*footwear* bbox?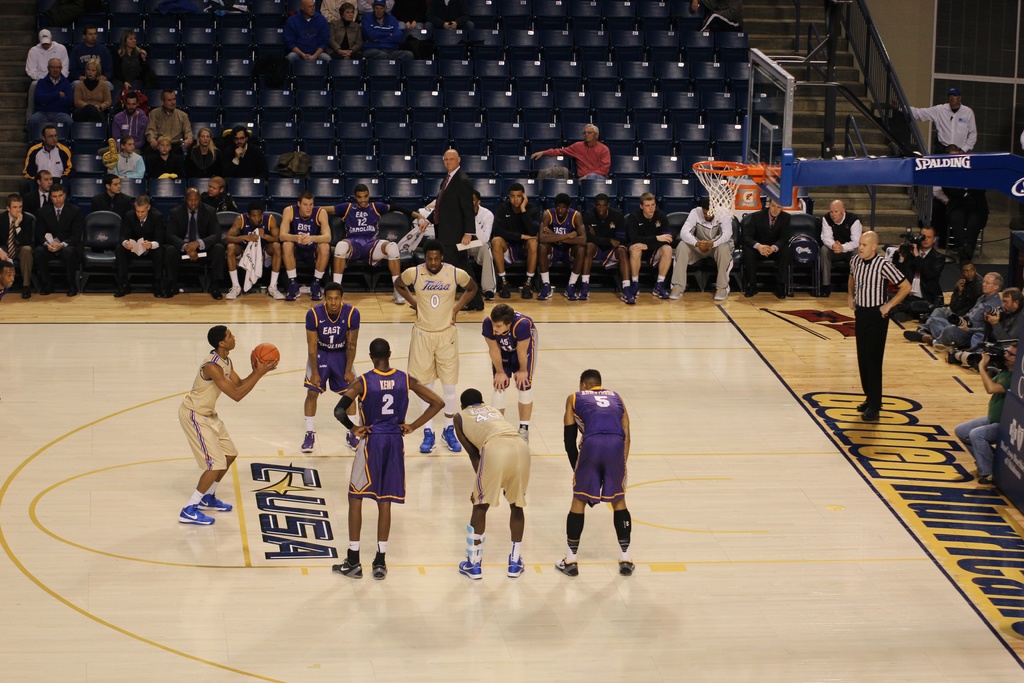
(394, 293, 408, 306)
